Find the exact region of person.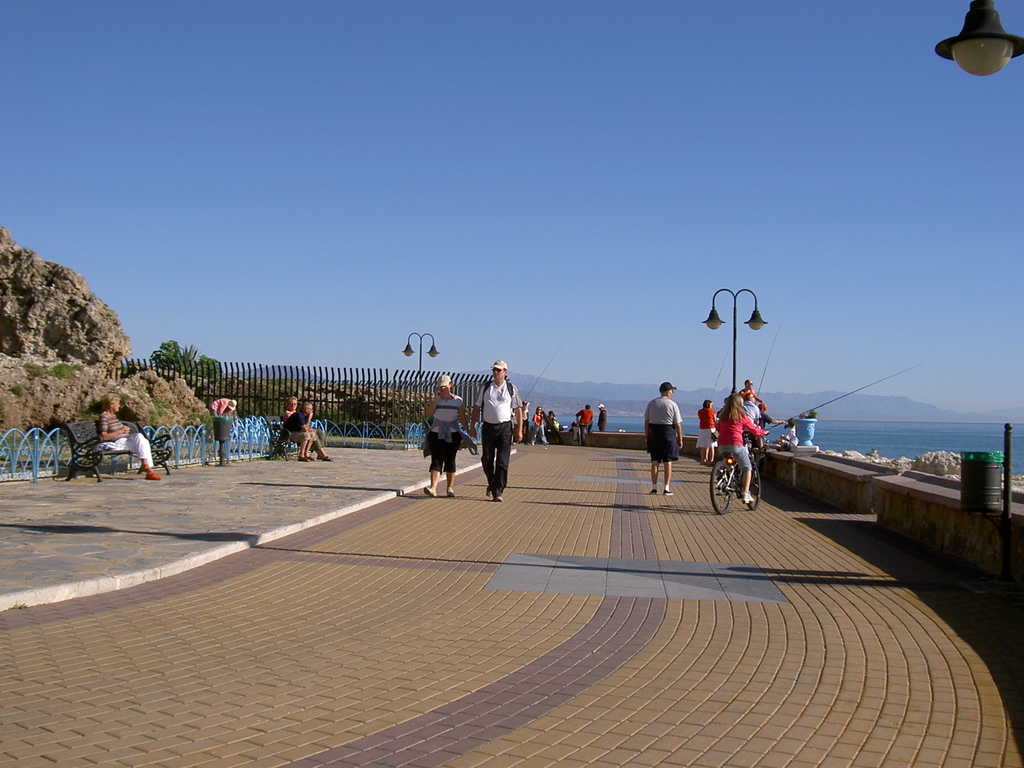
Exact region: bbox=[591, 399, 602, 427].
